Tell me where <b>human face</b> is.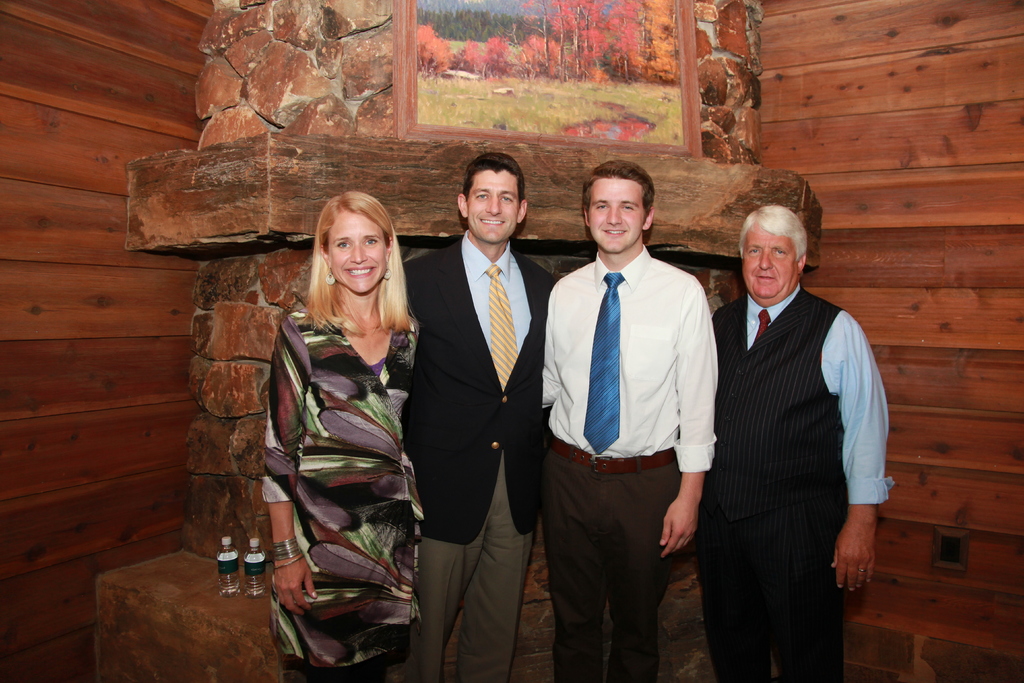
<b>human face</b> is at (left=588, top=179, right=646, bottom=251).
